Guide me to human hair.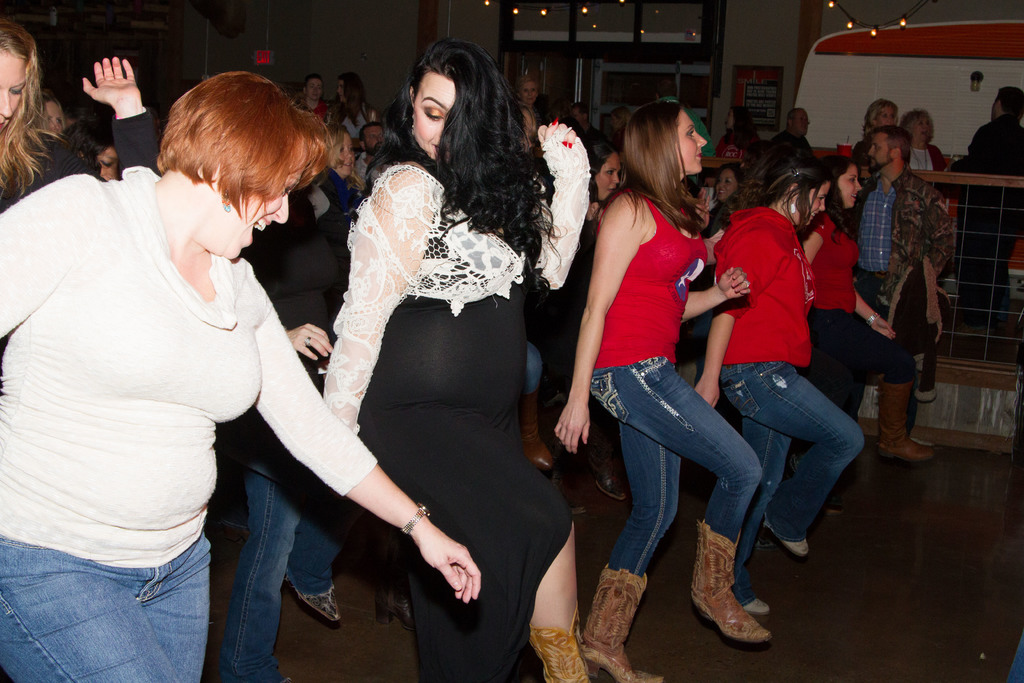
Guidance: bbox=(581, 137, 615, 197).
